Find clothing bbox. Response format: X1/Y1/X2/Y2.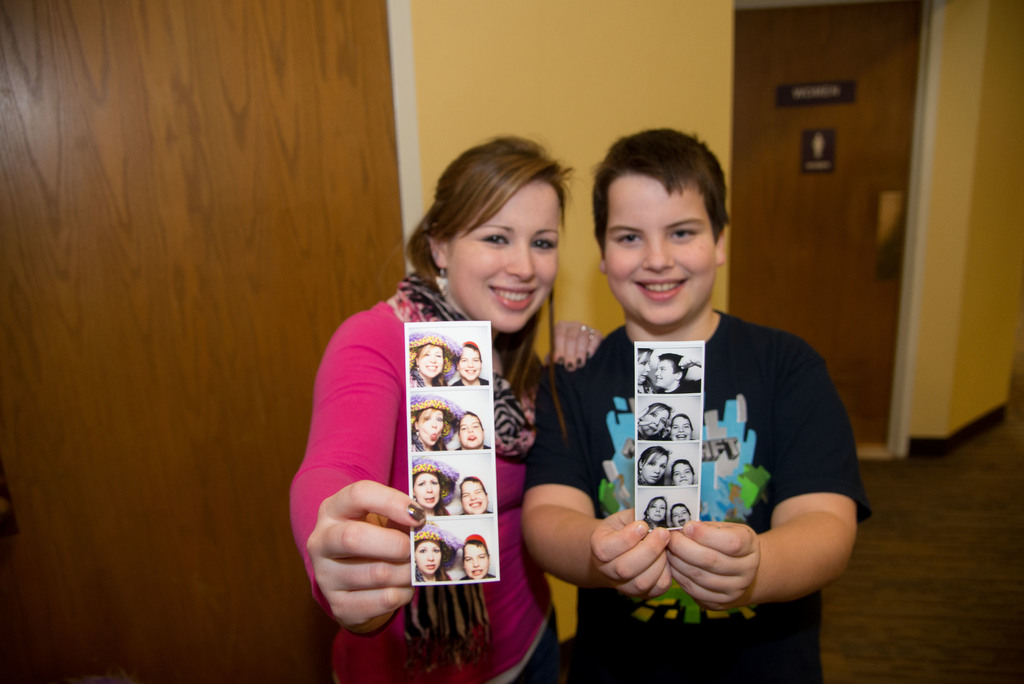
529/304/875/683.
